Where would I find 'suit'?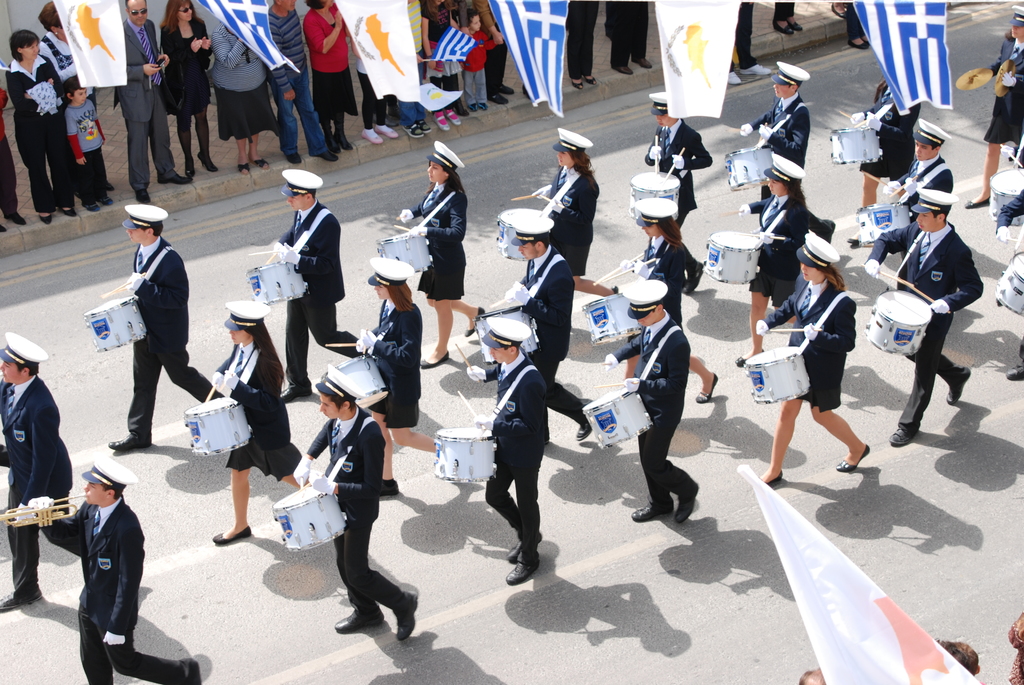
At BBox(617, 319, 693, 500).
